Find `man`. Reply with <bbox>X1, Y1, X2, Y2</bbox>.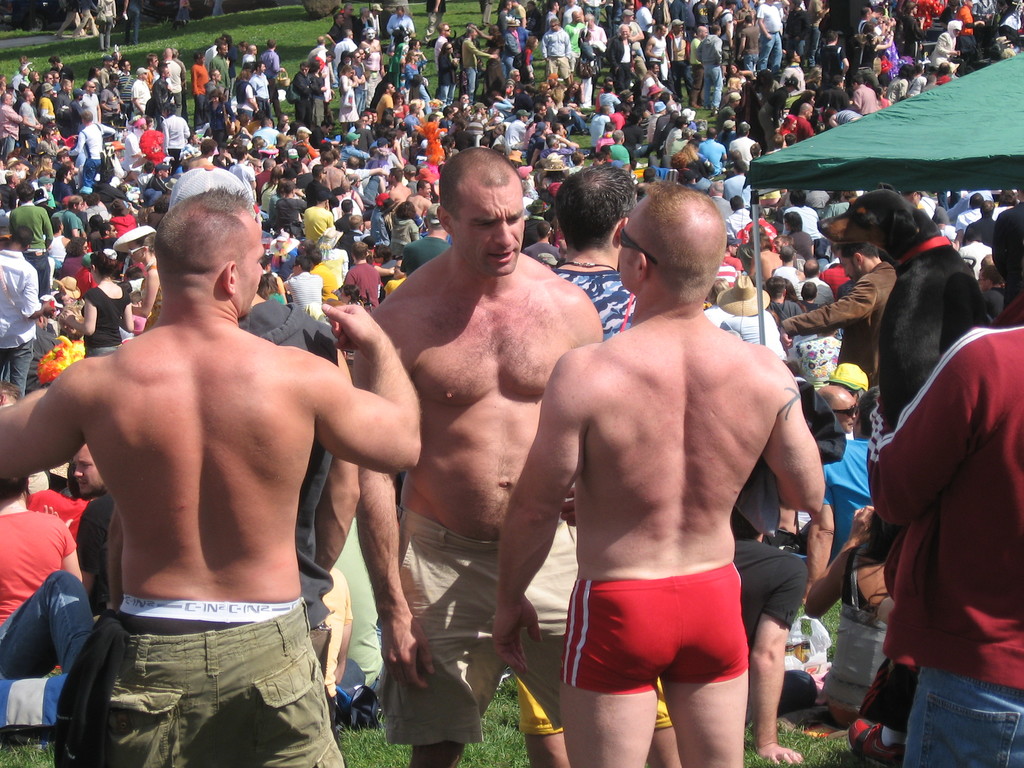
<bbox>0, 182, 423, 767</bbox>.
